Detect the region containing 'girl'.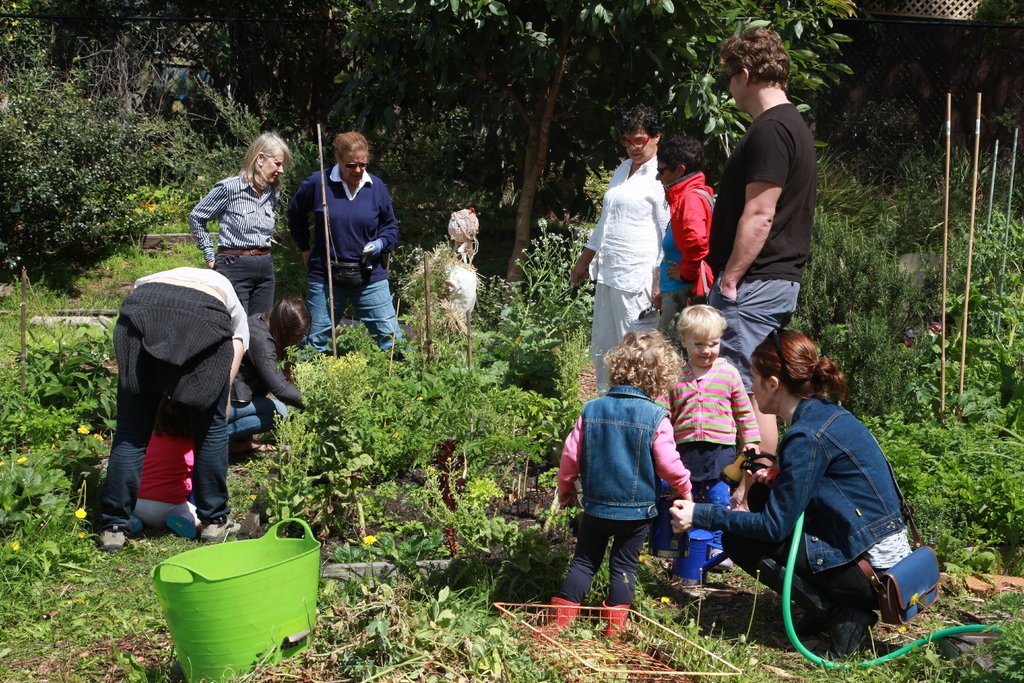
(x1=668, y1=334, x2=911, y2=654).
